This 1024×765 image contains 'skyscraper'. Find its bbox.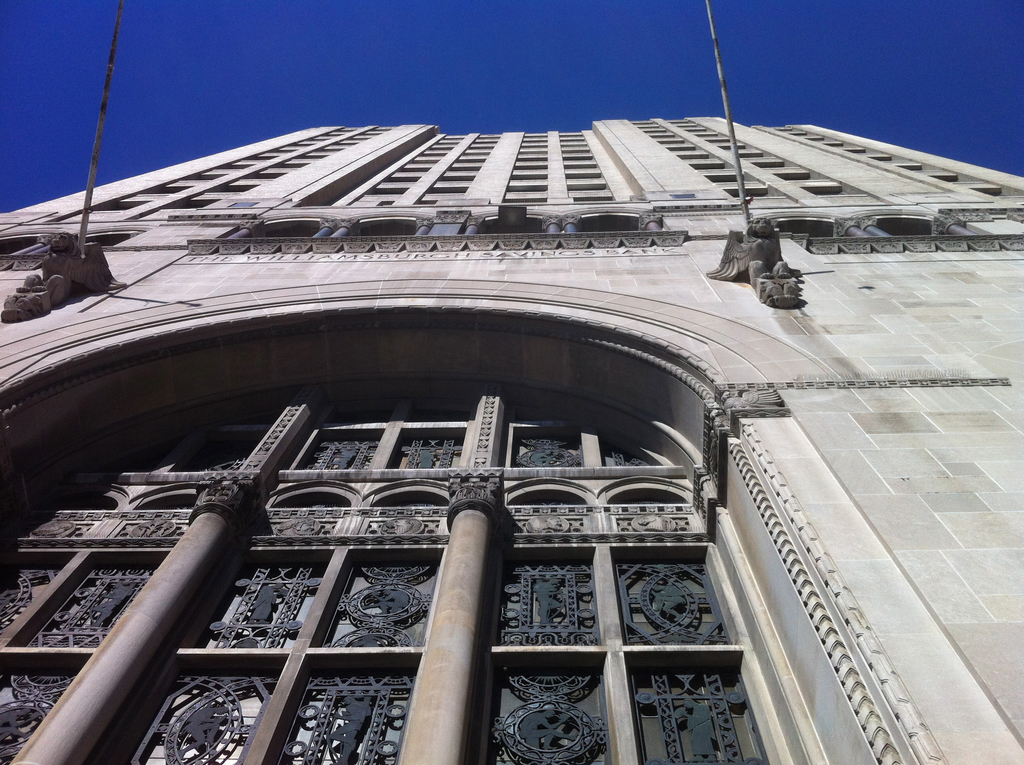
bbox=(0, 0, 1023, 764).
